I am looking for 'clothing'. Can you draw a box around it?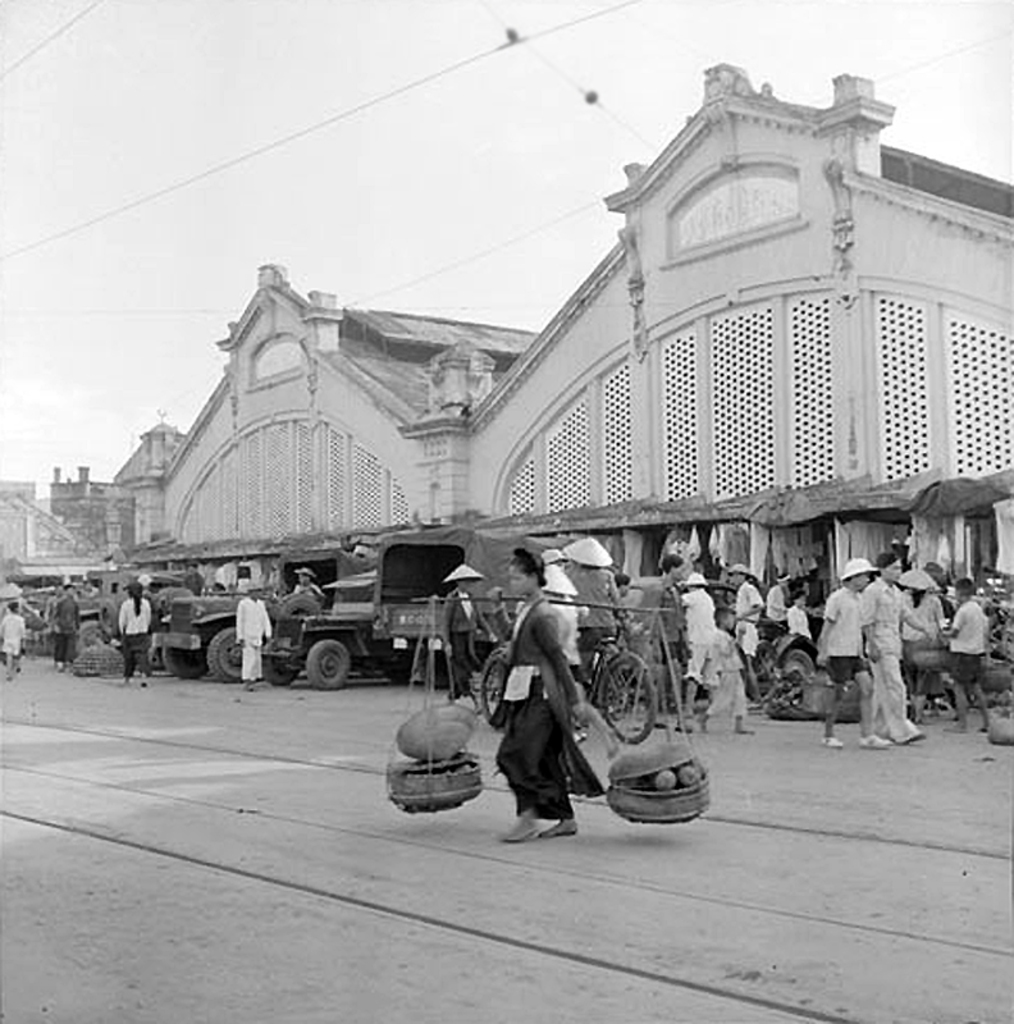
Sure, the bounding box is 763/576/796/621.
